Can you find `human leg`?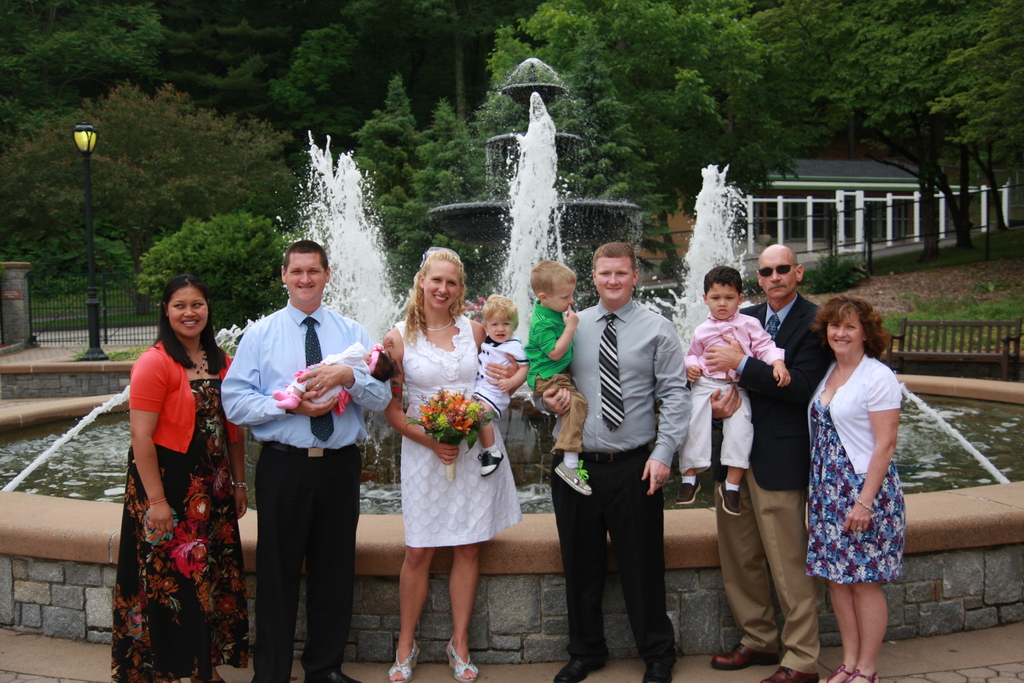
Yes, bounding box: 673 374 714 499.
